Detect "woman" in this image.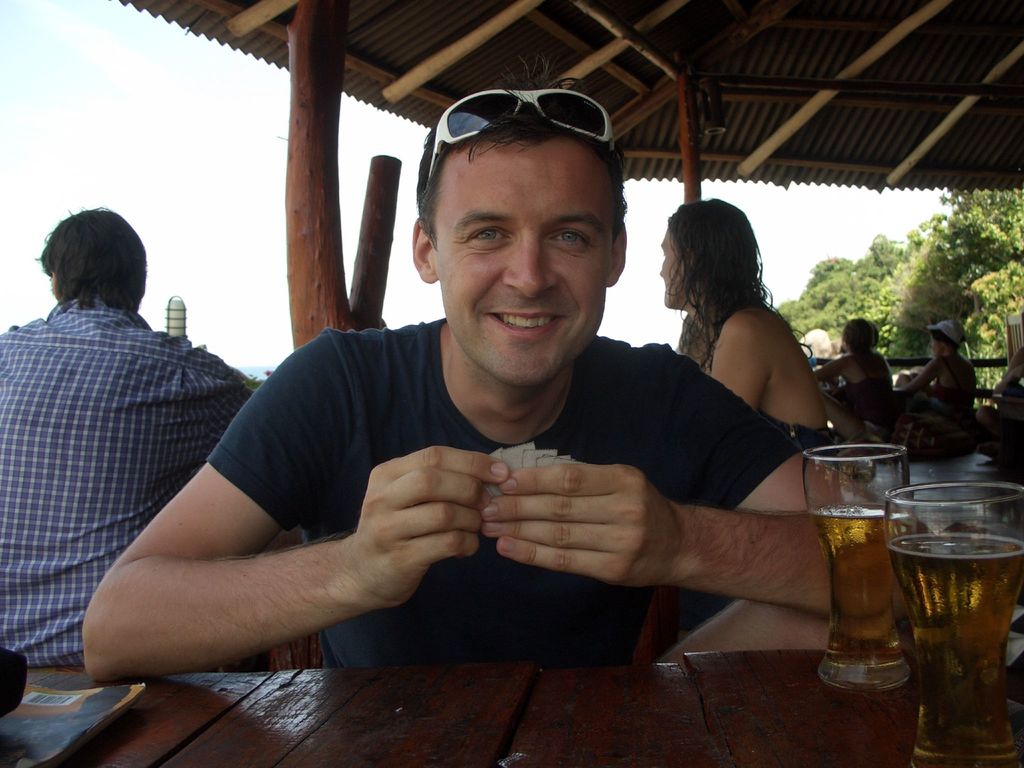
Detection: bbox=[809, 312, 909, 455].
